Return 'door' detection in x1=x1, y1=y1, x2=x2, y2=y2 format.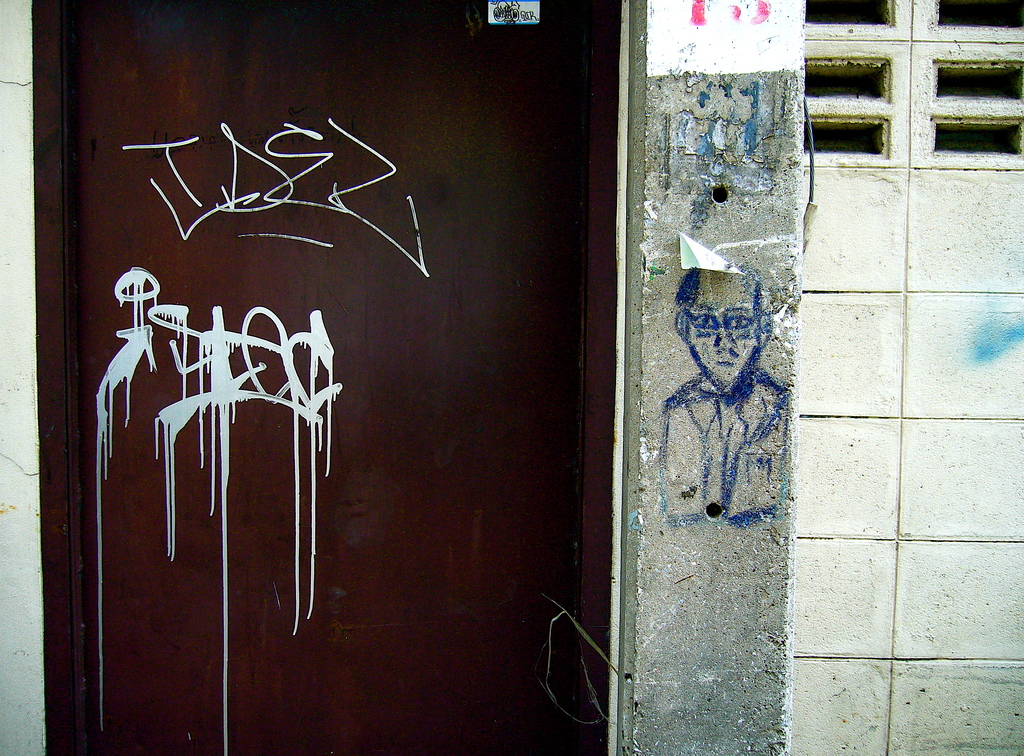
x1=66, y1=3, x2=620, y2=755.
